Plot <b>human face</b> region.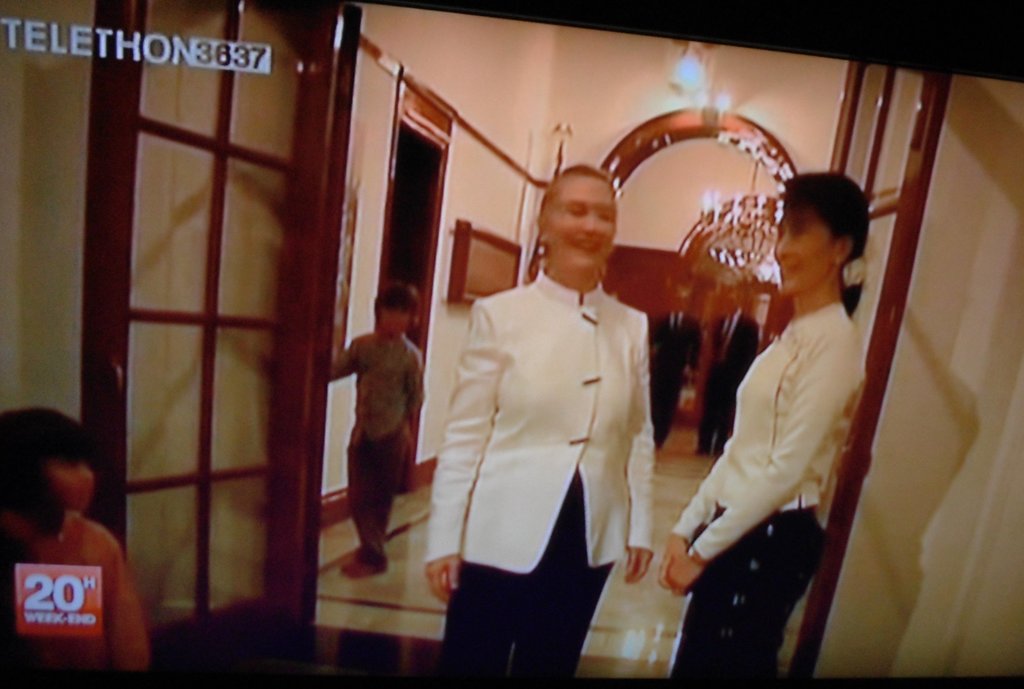
Plotted at box(385, 306, 408, 329).
